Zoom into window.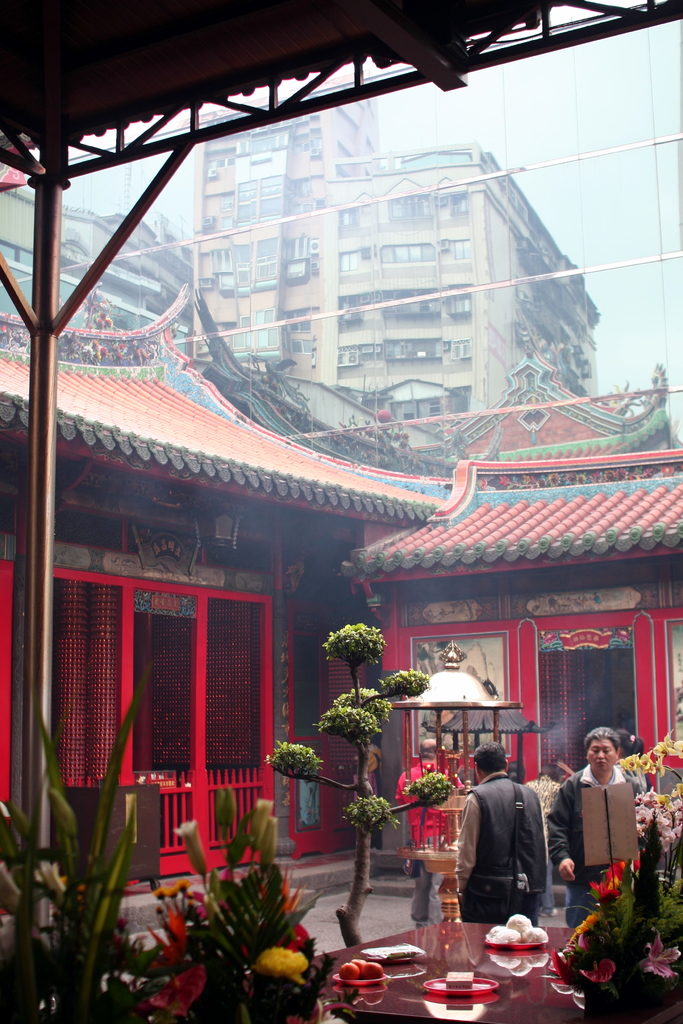
Zoom target: [x1=451, y1=193, x2=470, y2=214].
